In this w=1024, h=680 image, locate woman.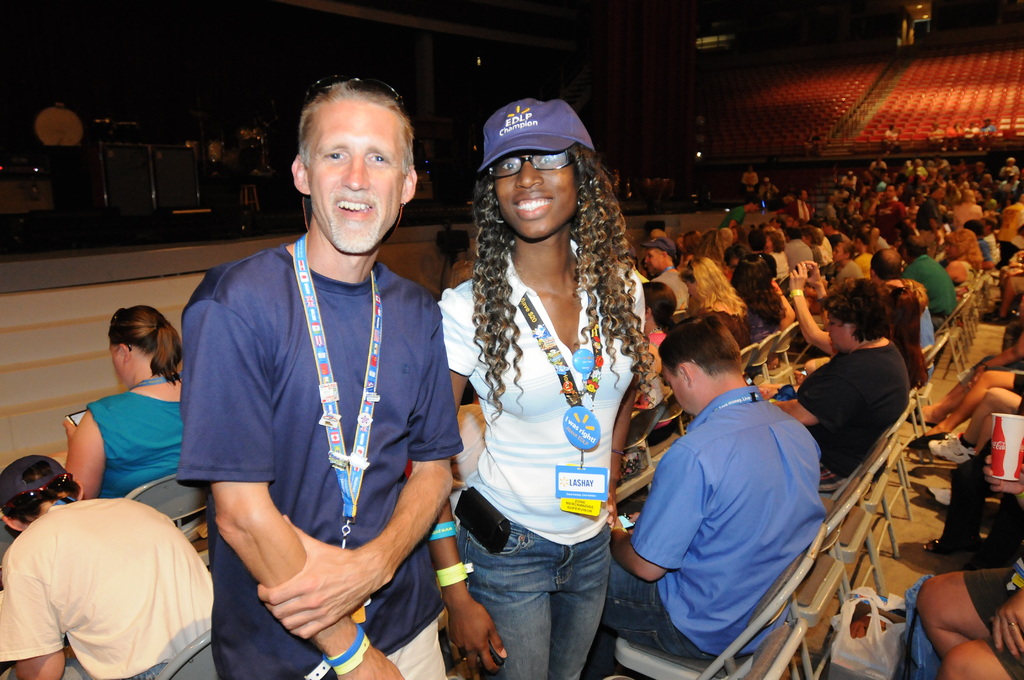
Bounding box: [683,231,701,259].
